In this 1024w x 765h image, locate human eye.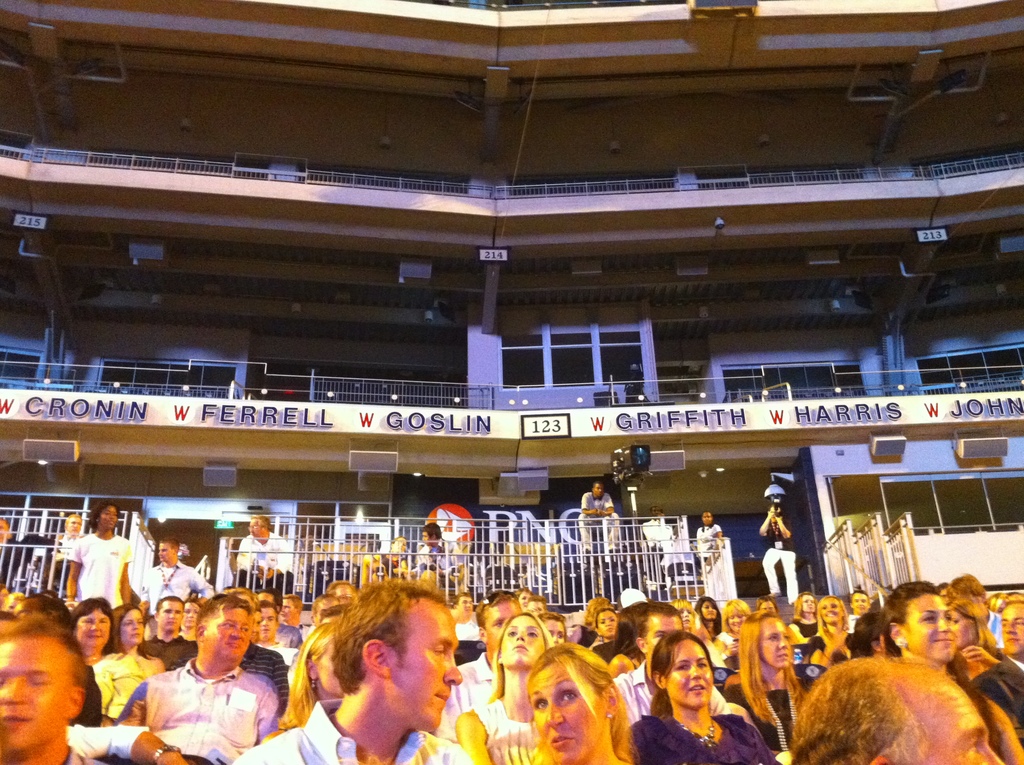
Bounding box: box=[559, 688, 578, 704].
